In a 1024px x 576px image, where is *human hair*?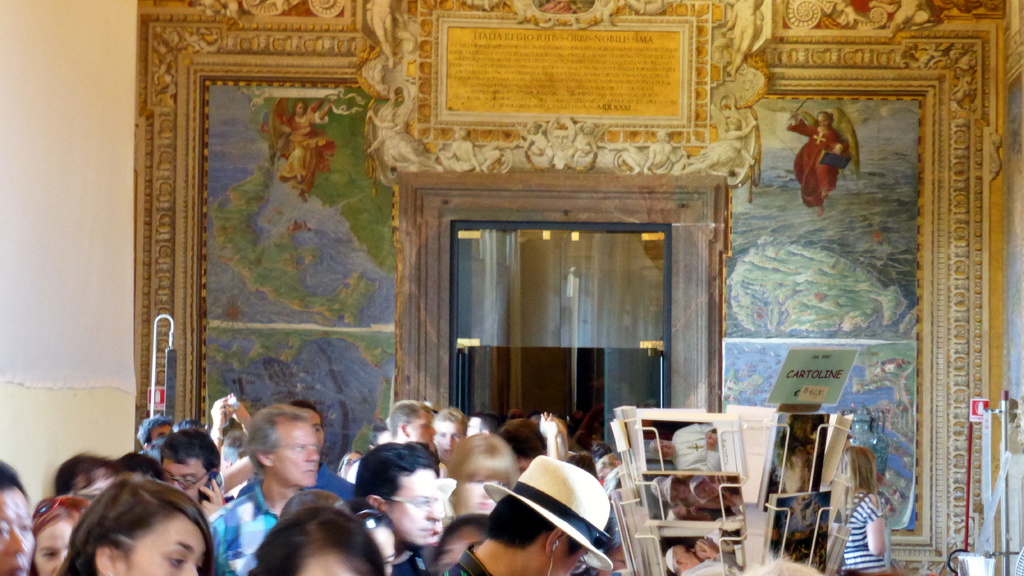
50, 454, 124, 498.
